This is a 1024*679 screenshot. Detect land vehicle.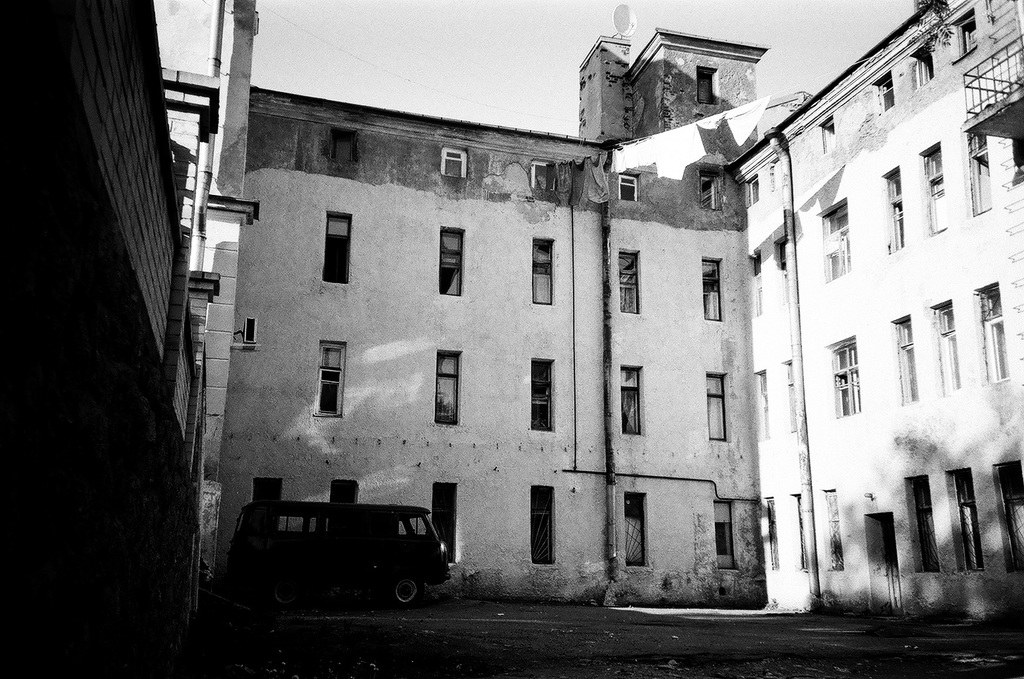
pyautogui.locateOnScreen(239, 482, 475, 620).
